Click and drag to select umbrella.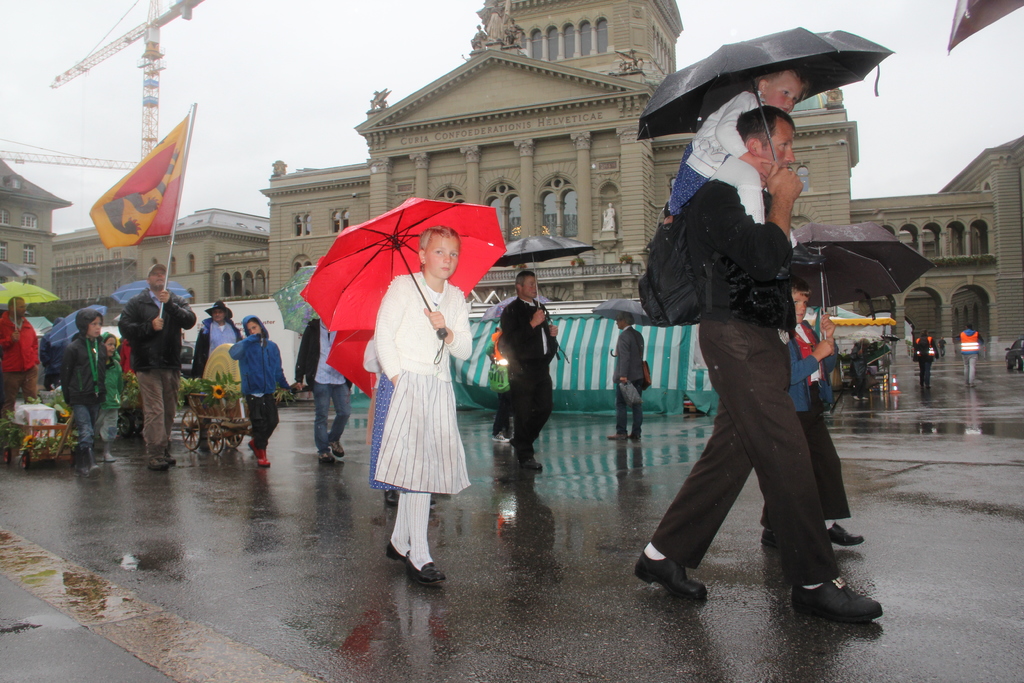
Selection: <region>0, 258, 35, 281</region>.
